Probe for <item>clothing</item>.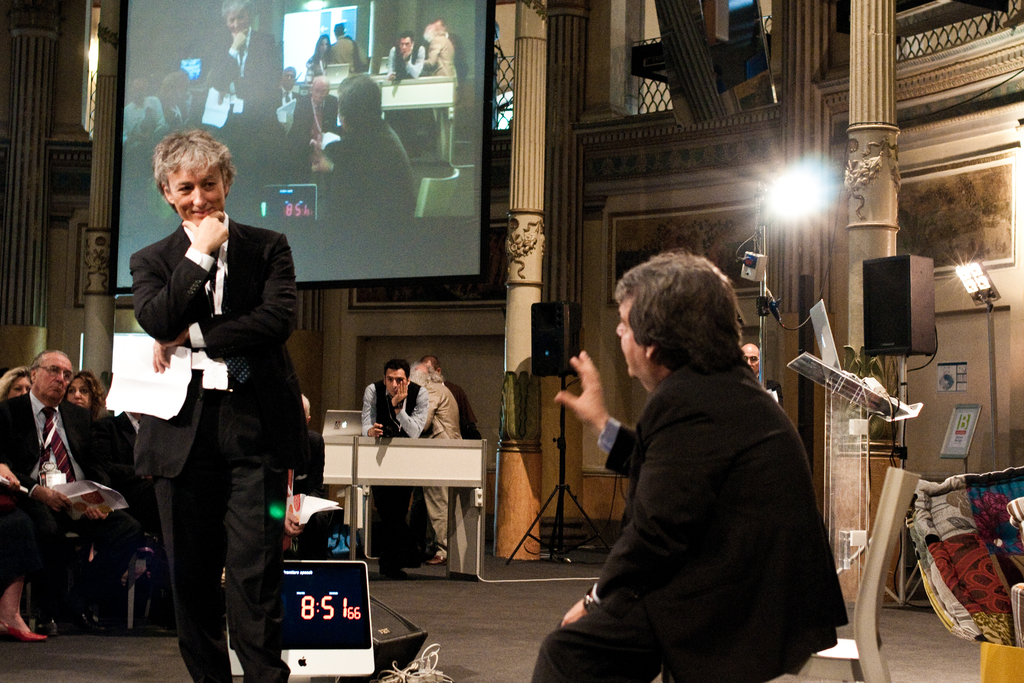
Probe result: 568 304 867 682.
